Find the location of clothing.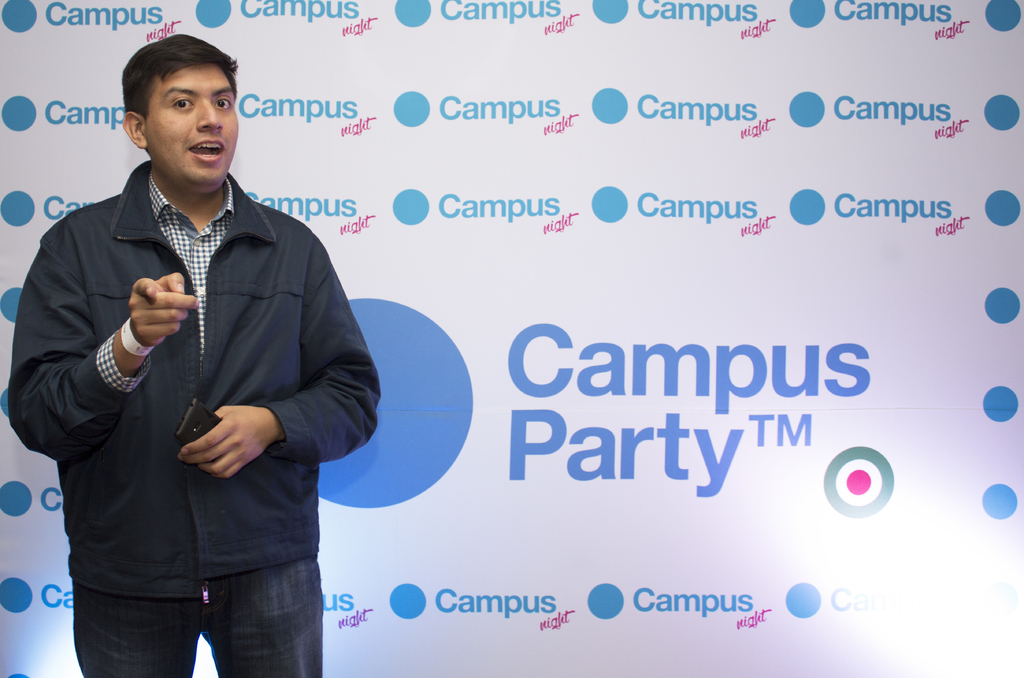
Location: [x1=6, y1=163, x2=380, y2=677].
